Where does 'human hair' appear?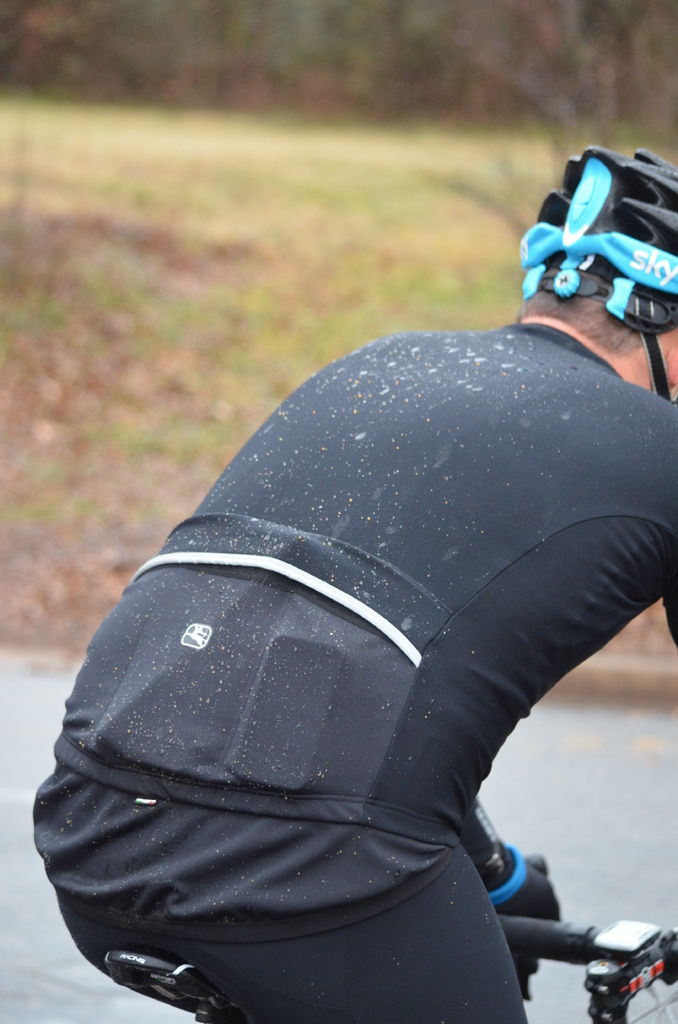
Appears at select_region(513, 172, 663, 358).
